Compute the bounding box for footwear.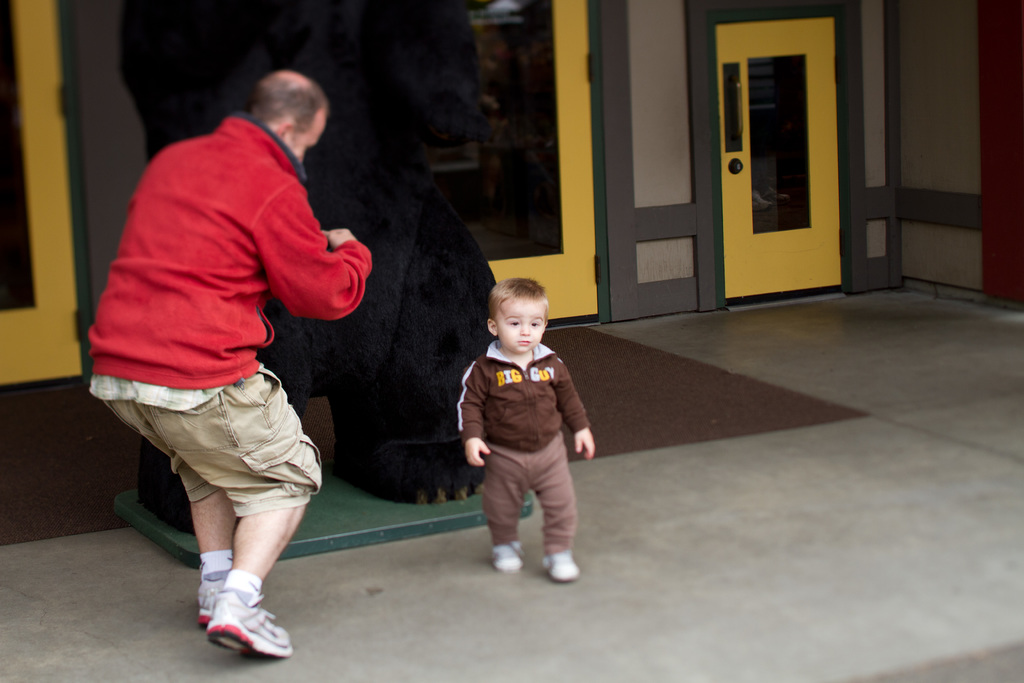
(x1=199, y1=577, x2=230, y2=626).
